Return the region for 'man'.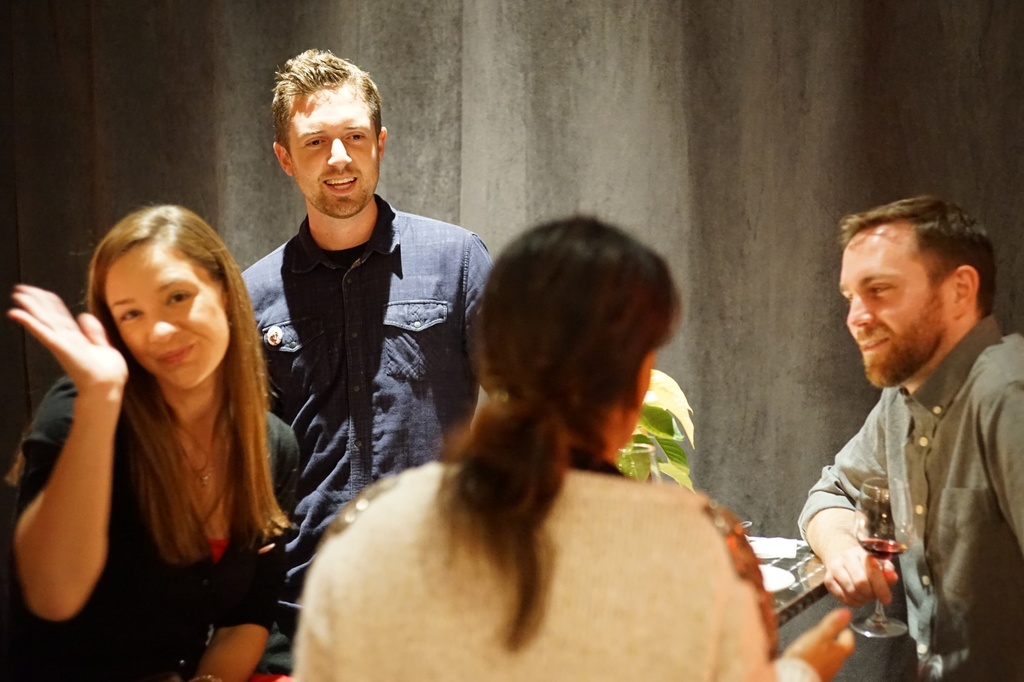
detection(225, 45, 497, 681).
